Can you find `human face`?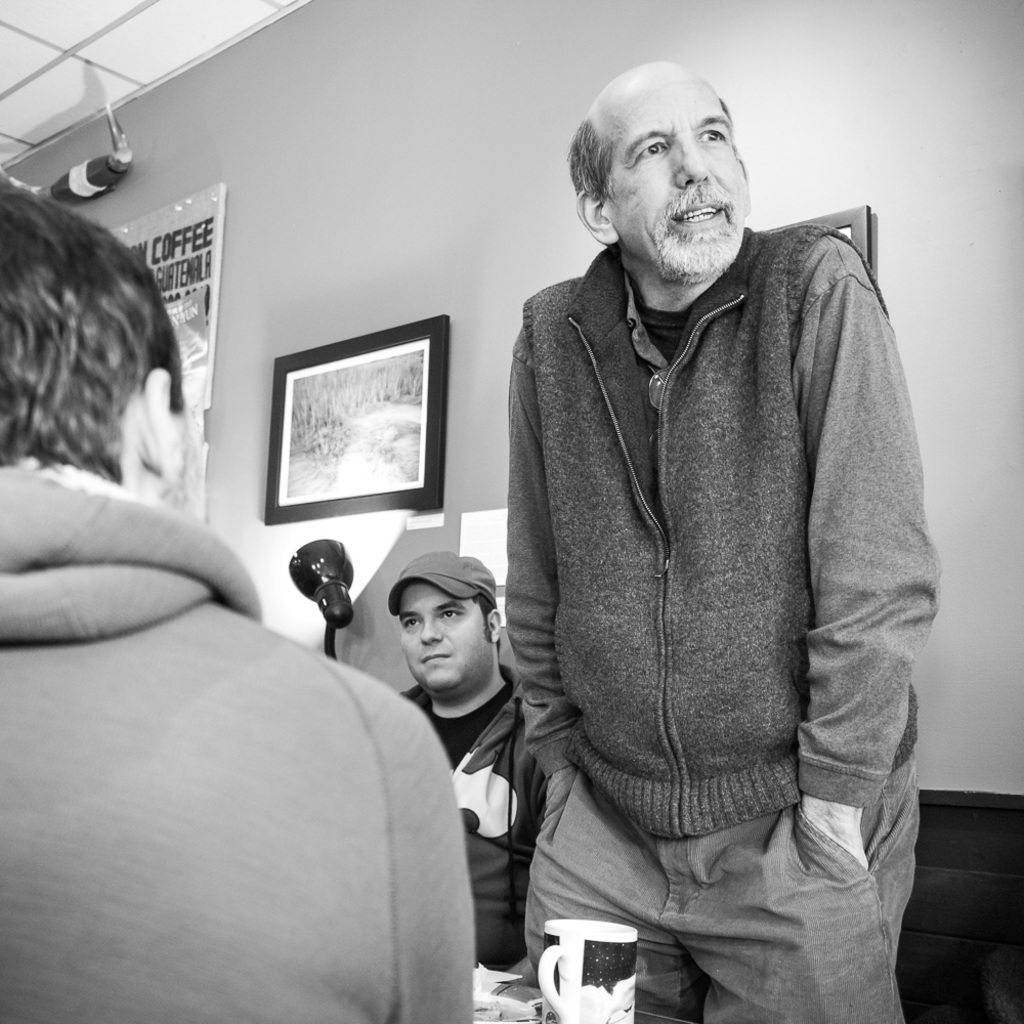
Yes, bounding box: region(393, 579, 480, 678).
